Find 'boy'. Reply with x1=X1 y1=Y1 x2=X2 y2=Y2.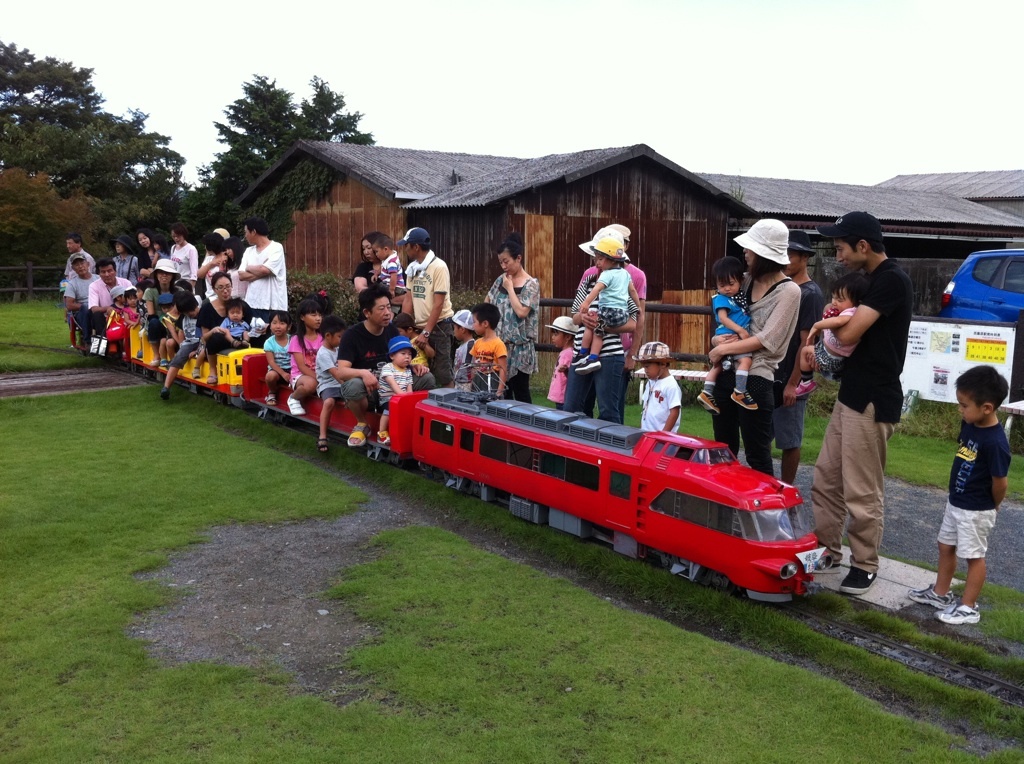
x1=790 y1=271 x2=868 y2=397.
